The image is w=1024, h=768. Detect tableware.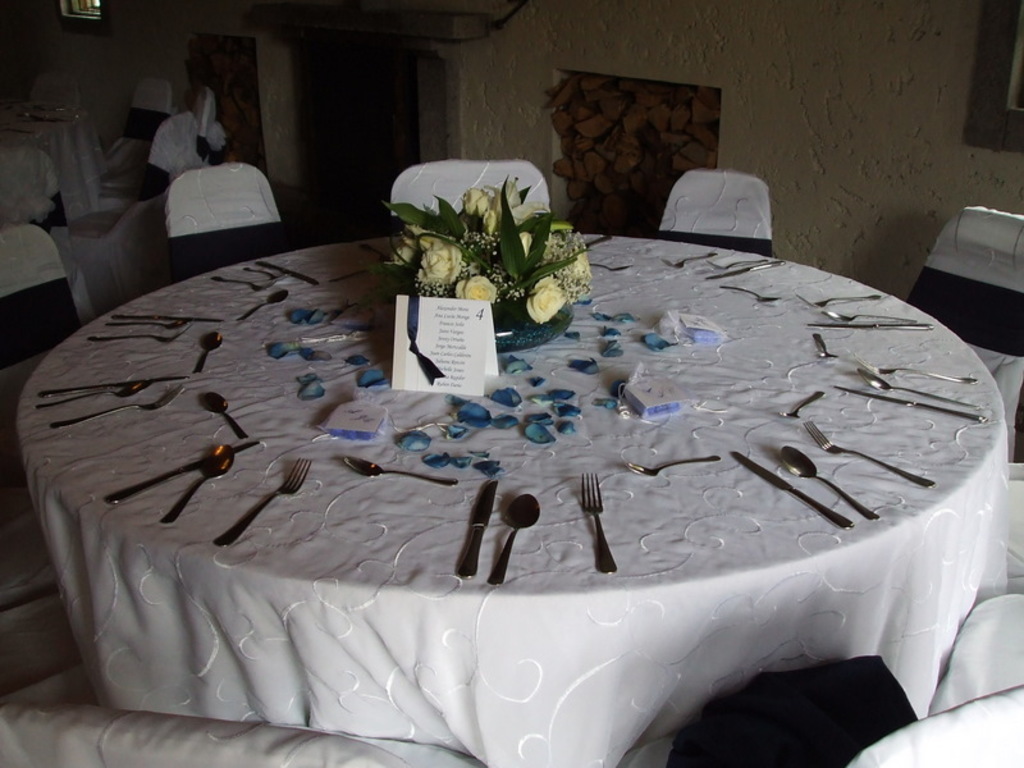
Detection: [x1=35, y1=378, x2=148, y2=412].
